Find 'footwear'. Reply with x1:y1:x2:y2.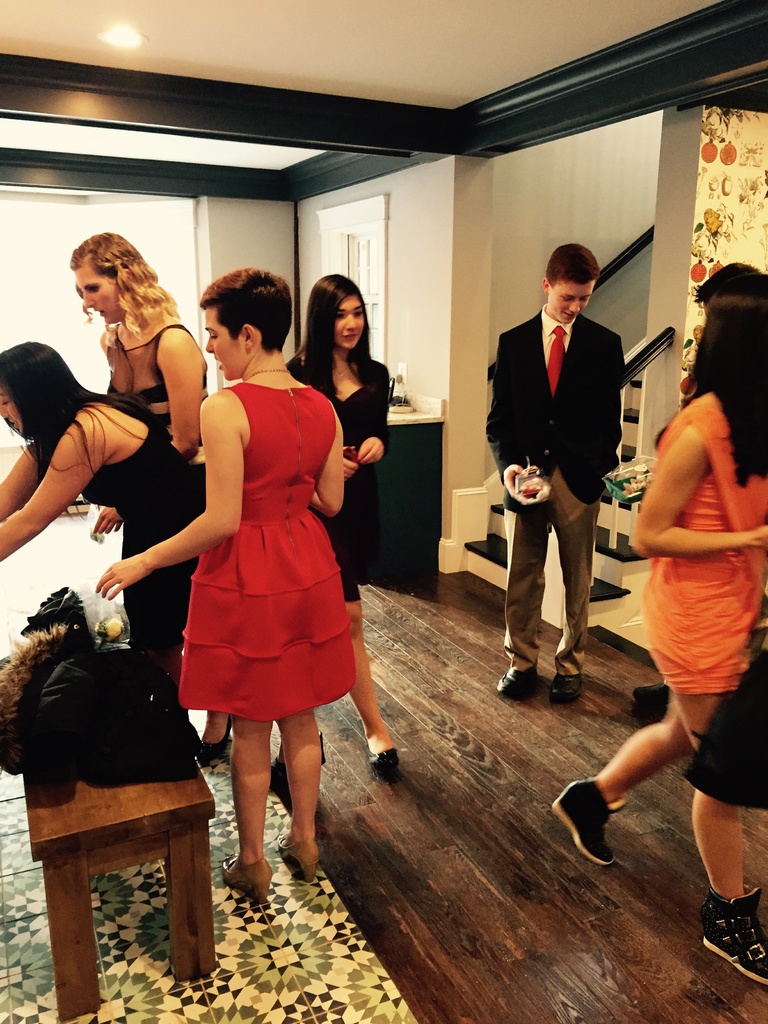
492:666:538:701.
